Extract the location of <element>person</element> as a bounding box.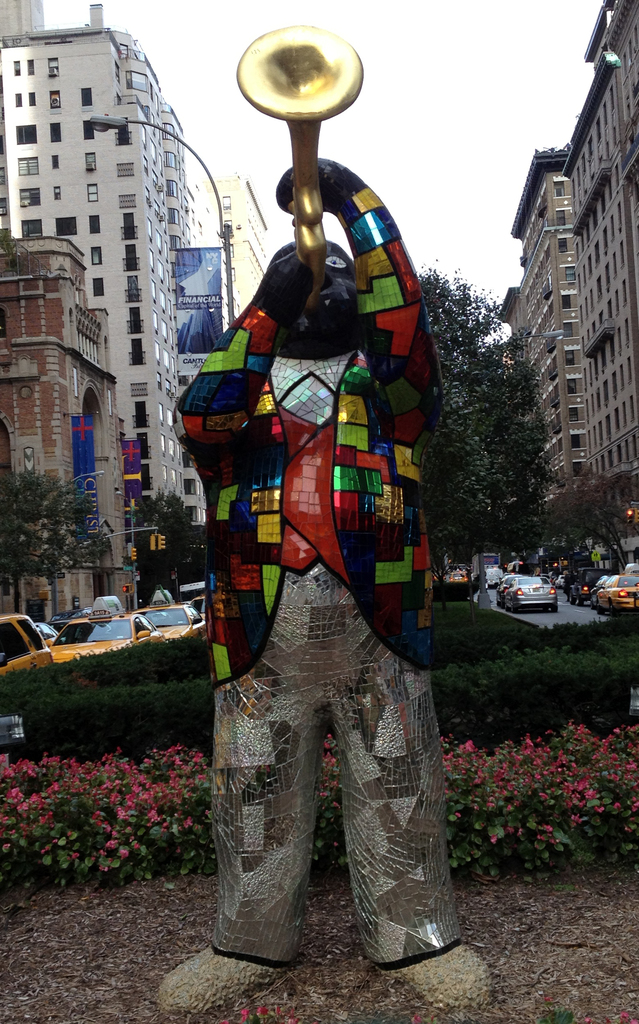
left=154, top=161, right=492, bottom=1023.
